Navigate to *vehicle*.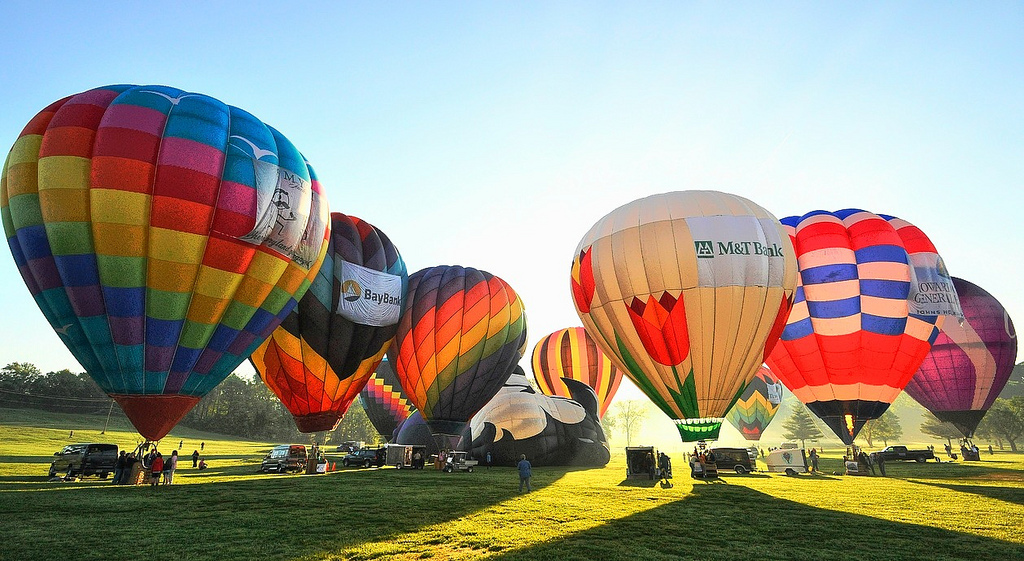
Navigation target: <region>688, 445, 751, 476</region>.
